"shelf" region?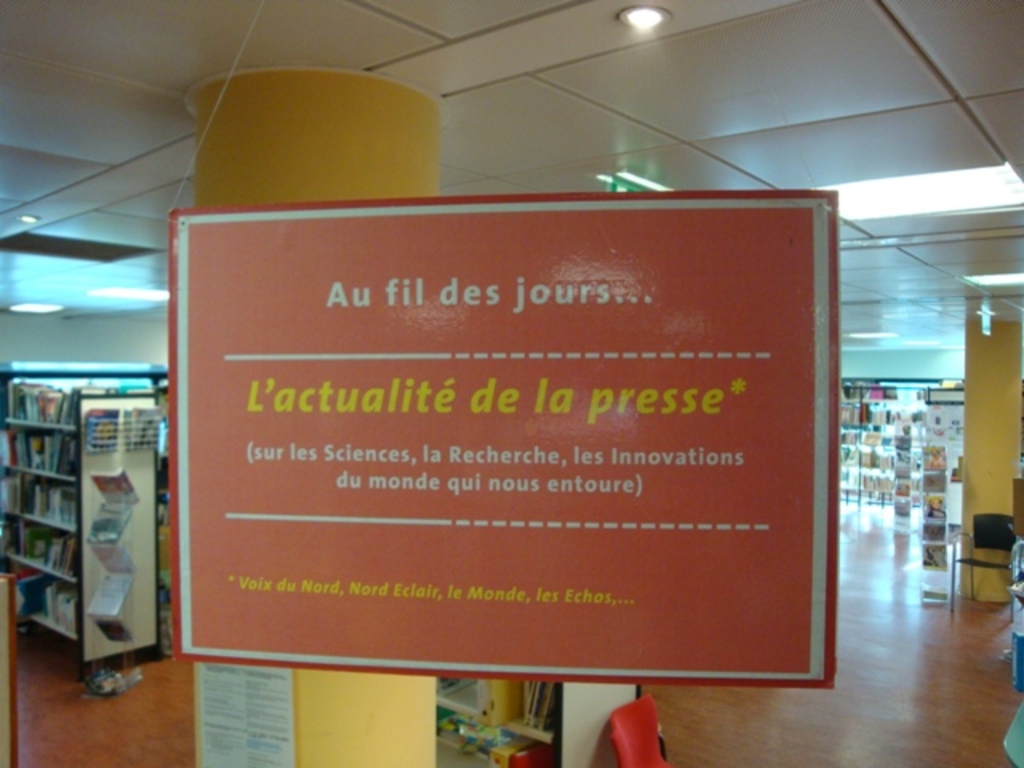
crop(917, 517, 941, 533)
